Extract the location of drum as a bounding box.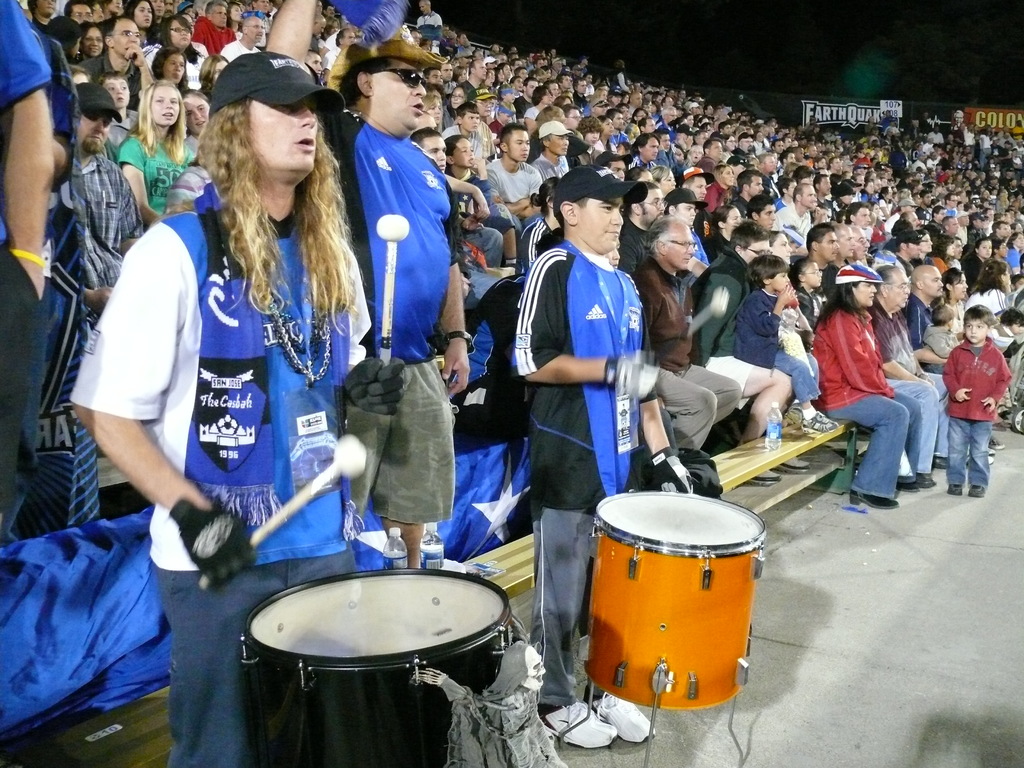
564,471,773,686.
